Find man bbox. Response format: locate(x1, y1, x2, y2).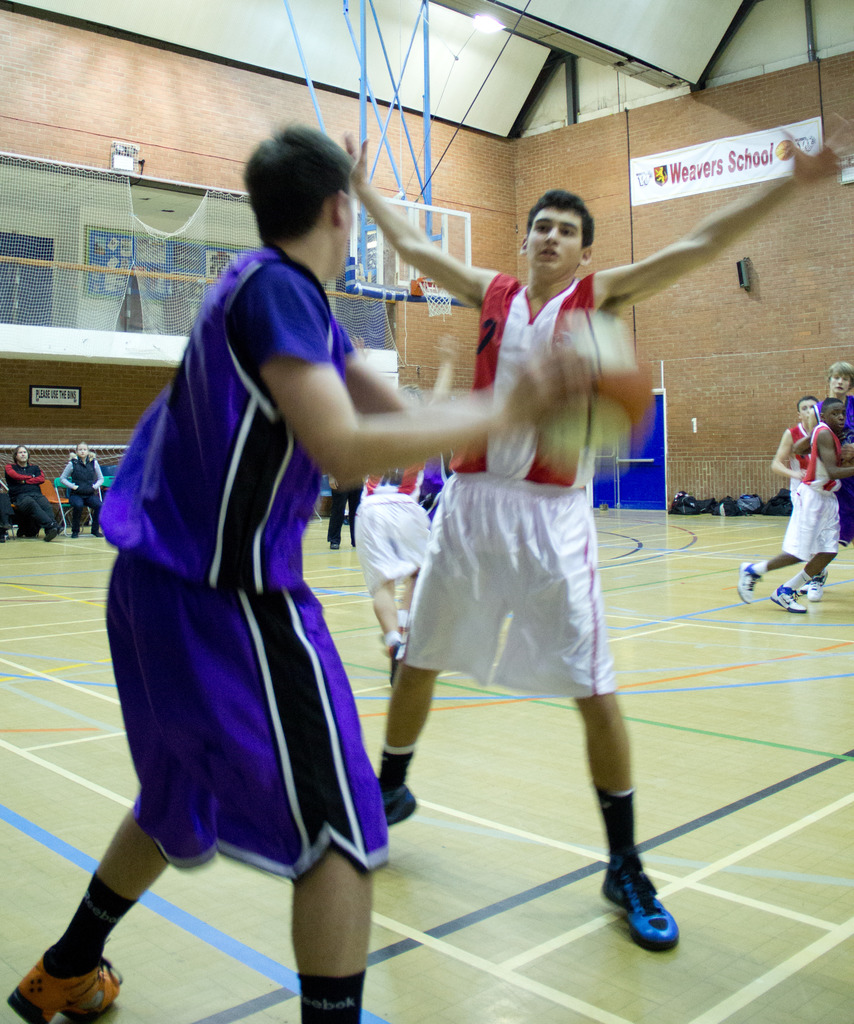
locate(0, 442, 65, 543).
